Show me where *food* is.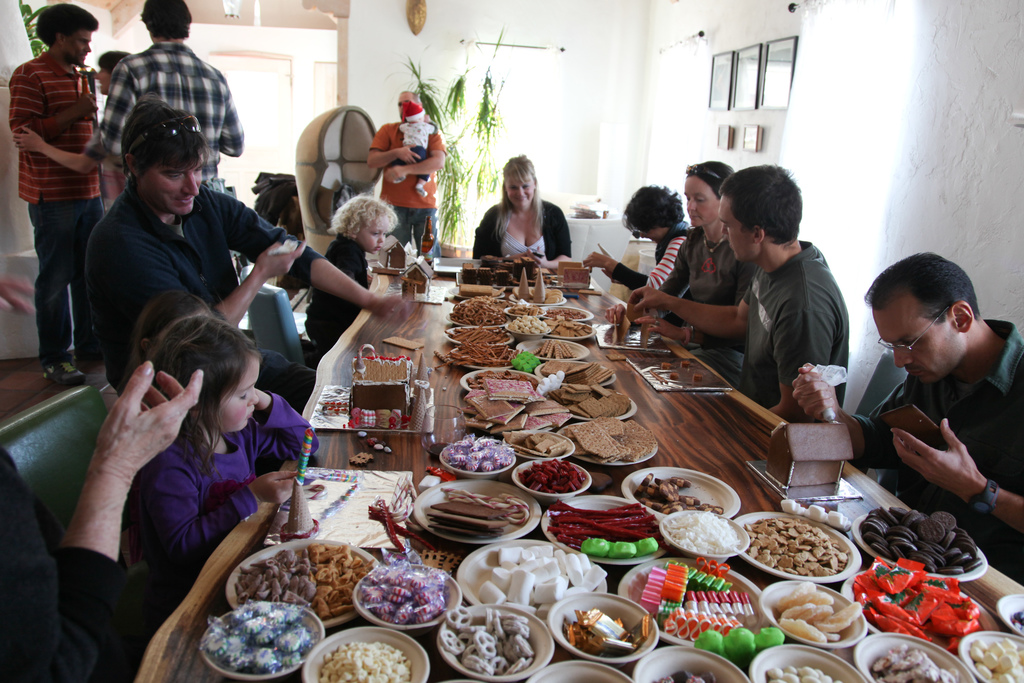
*food* is at region(753, 625, 787, 652).
